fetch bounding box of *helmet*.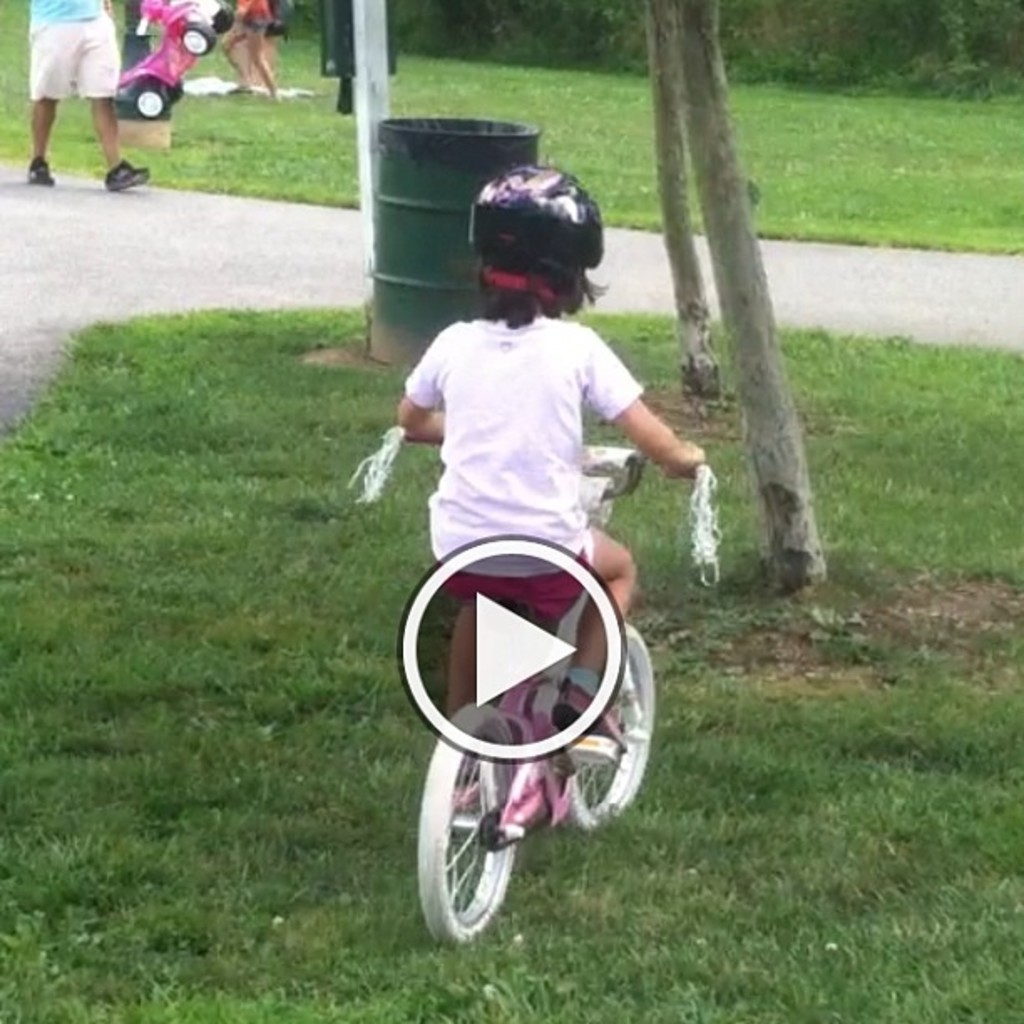
Bbox: Rect(463, 159, 612, 325).
